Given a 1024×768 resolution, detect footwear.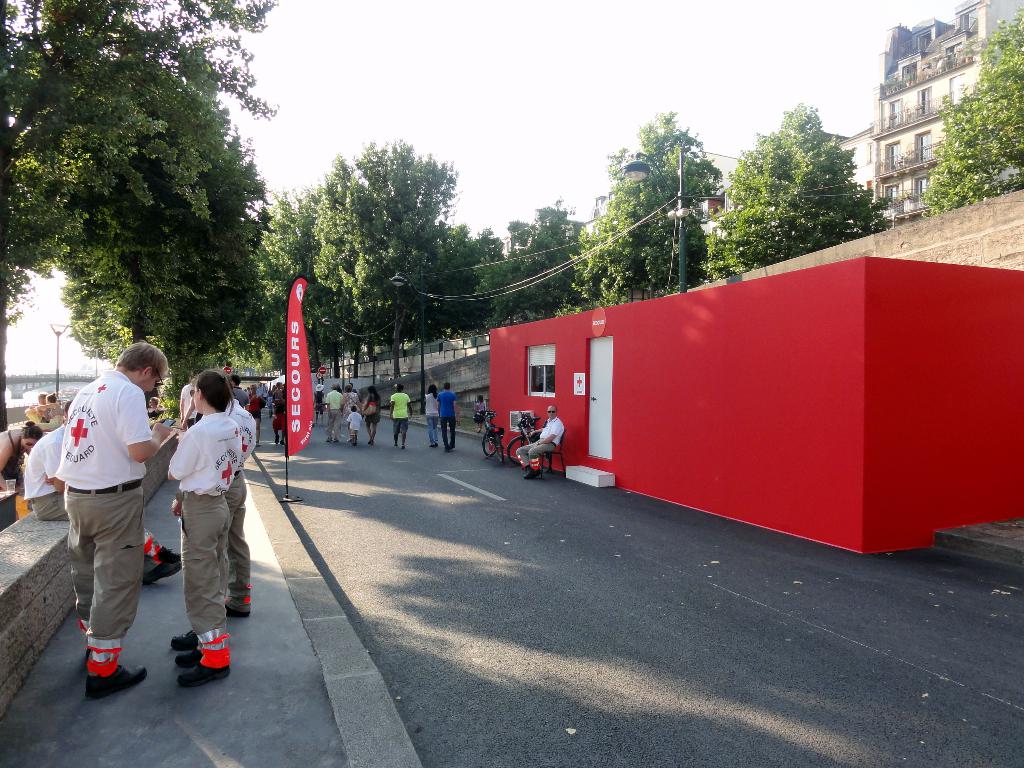
pyautogui.locateOnScreen(257, 444, 260, 447).
